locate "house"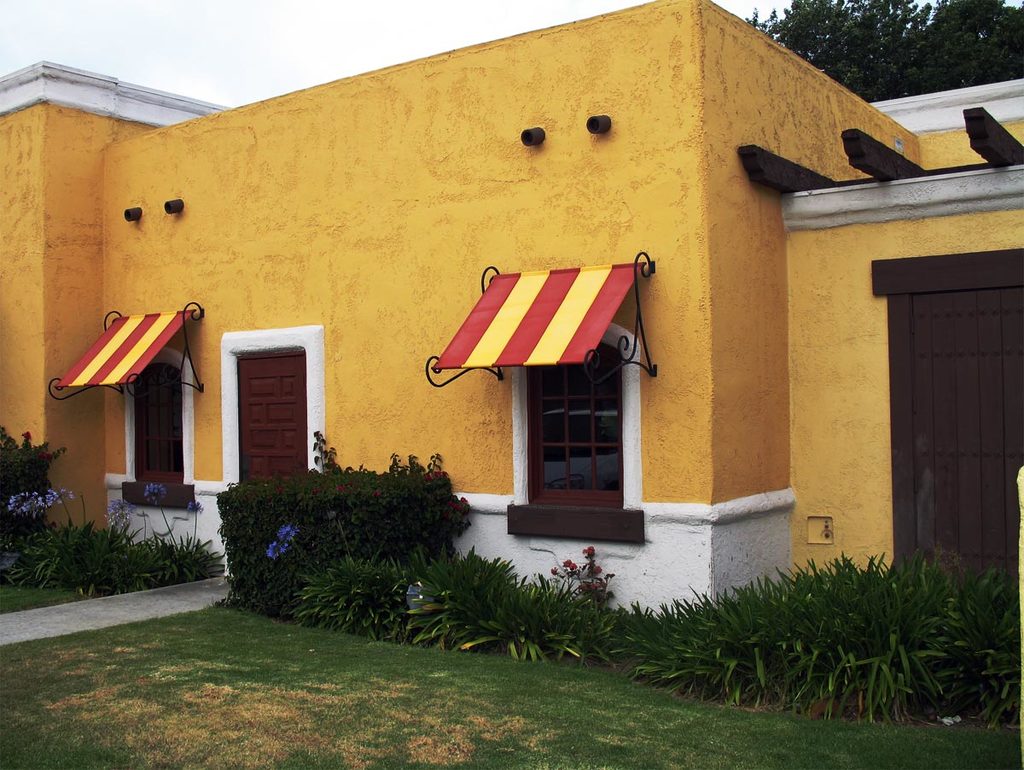
crop(0, 0, 1023, 624)
